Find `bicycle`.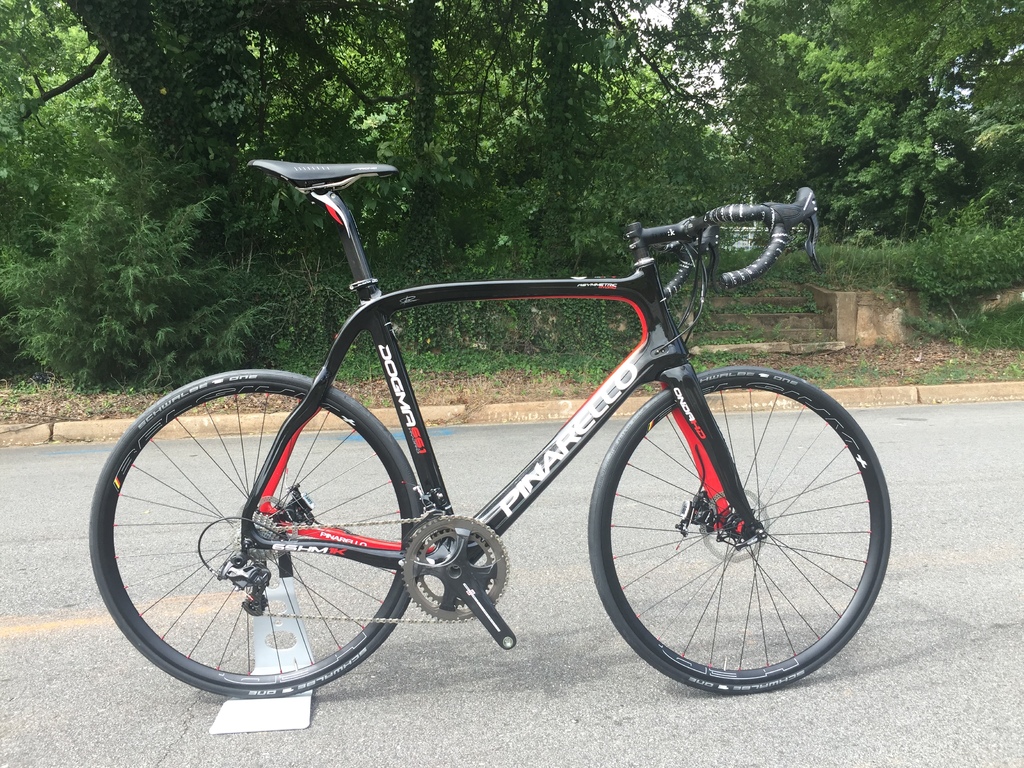
detection(101, 140, 920, 733).
